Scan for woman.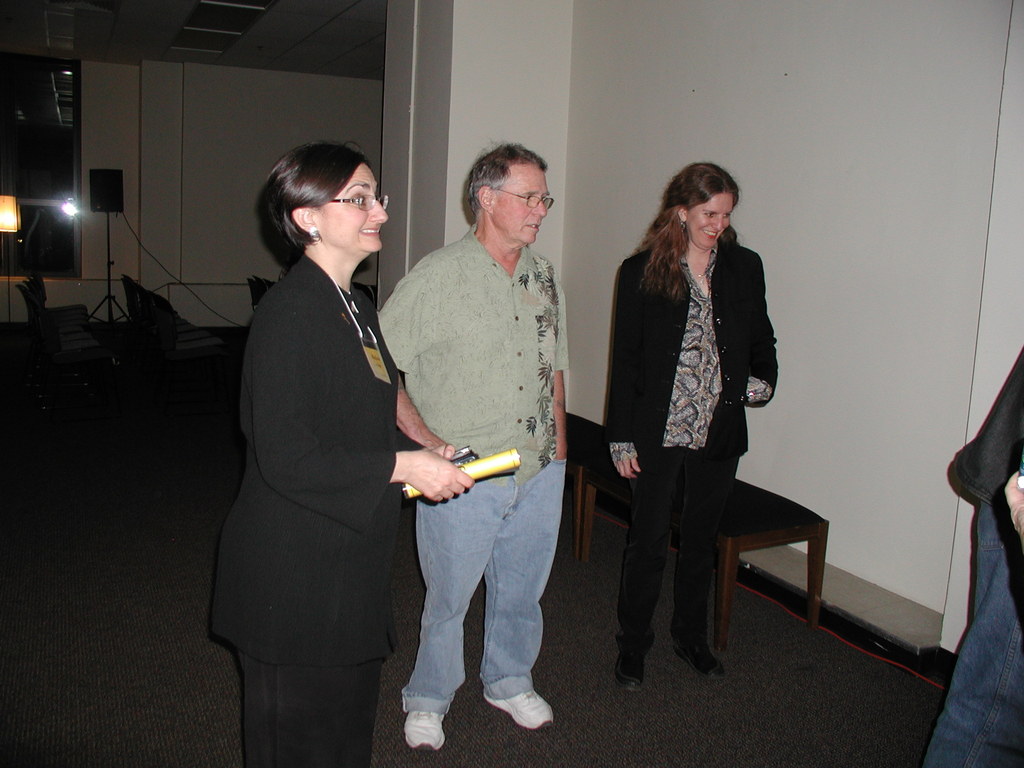
Scan result: 605/158/778/689.
